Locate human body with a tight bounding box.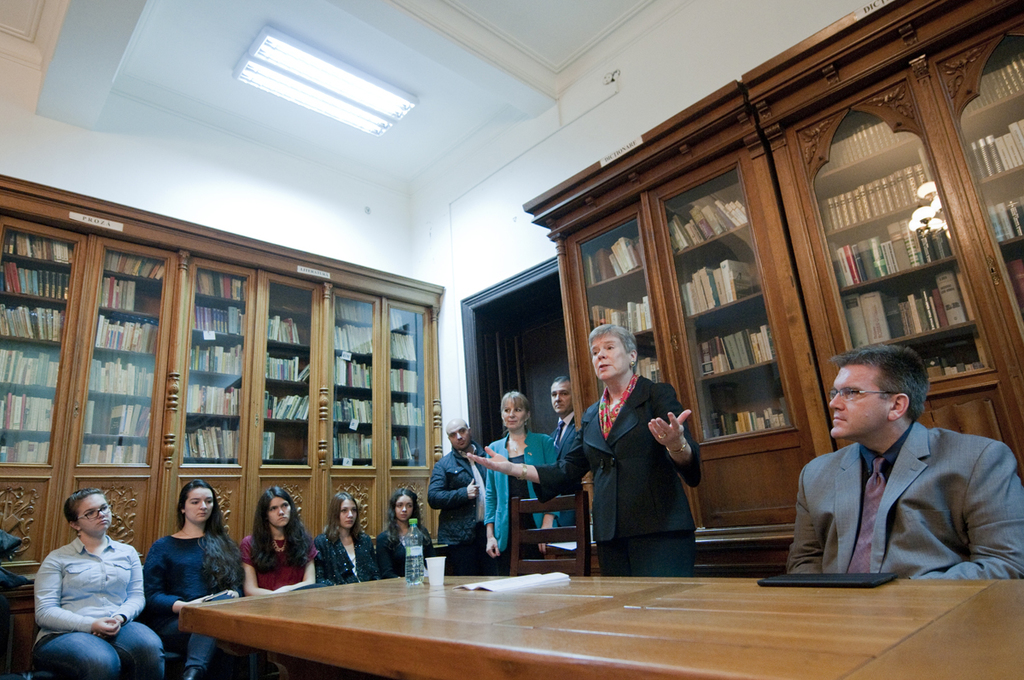
[144,479,246,678].
